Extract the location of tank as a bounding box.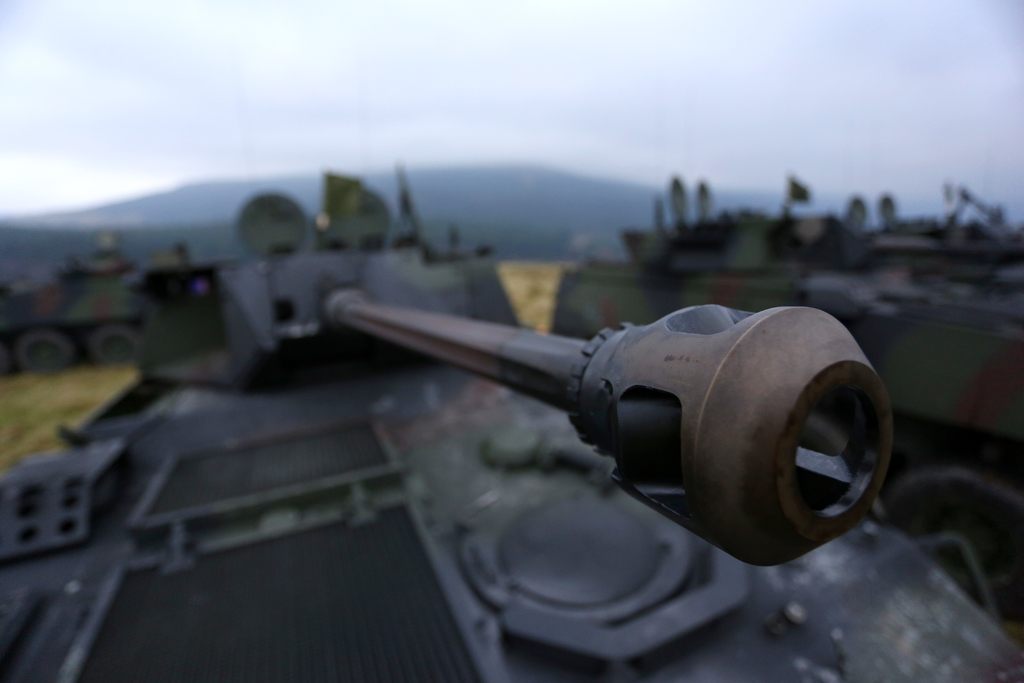
[x1=550, y1=177, x2=1023, y2=636].
